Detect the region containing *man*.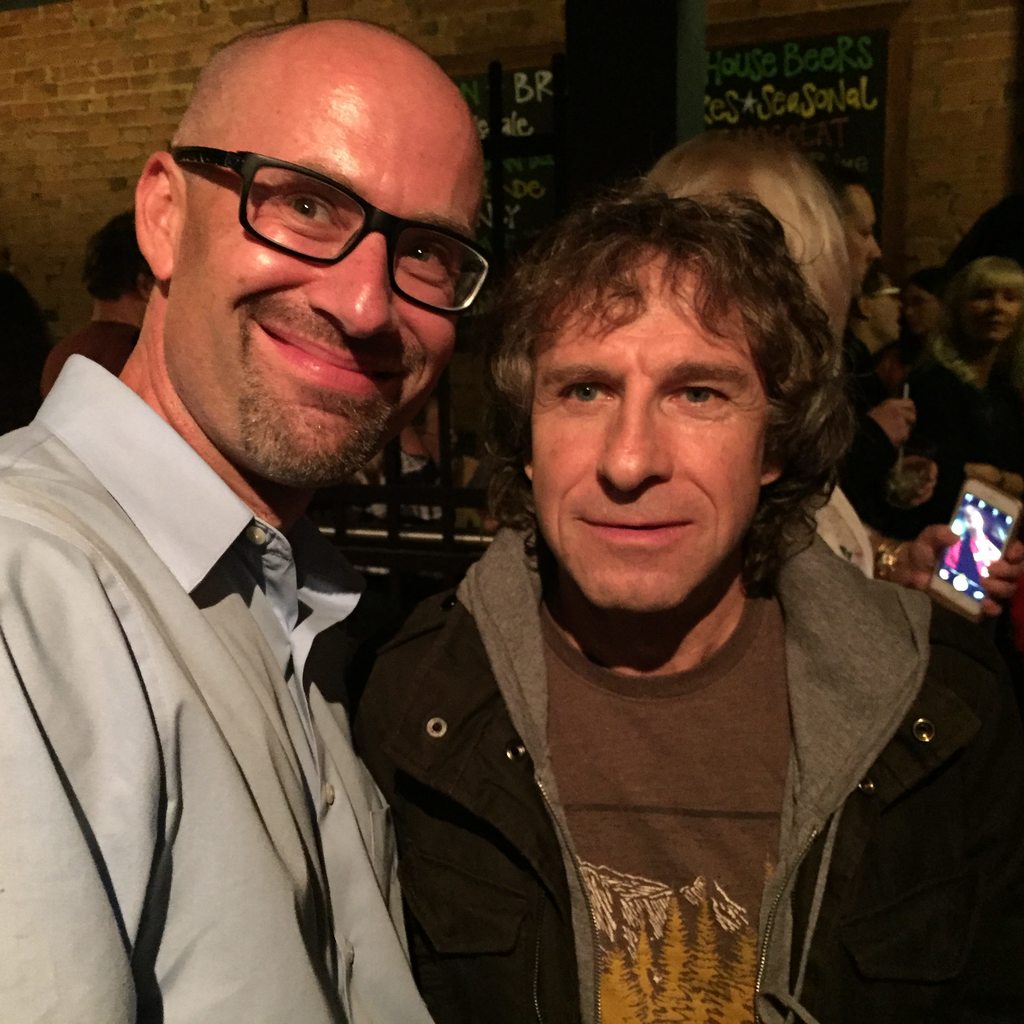
region(834, 271, 908, 512).
